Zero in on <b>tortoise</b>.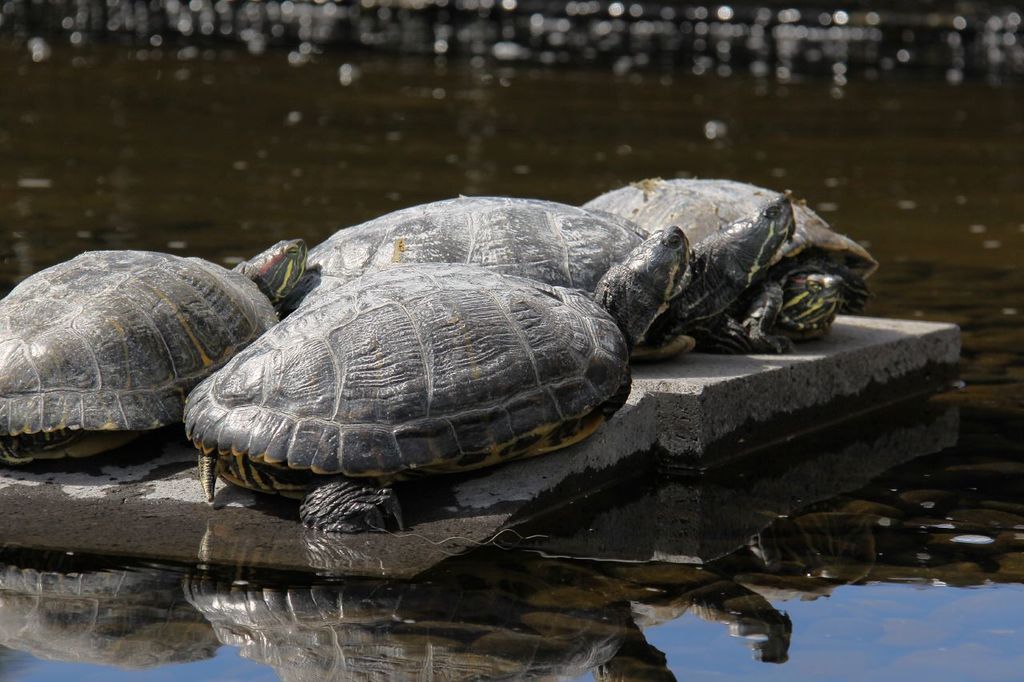
Zeroed in: detection(0, 242, 309, 464).
